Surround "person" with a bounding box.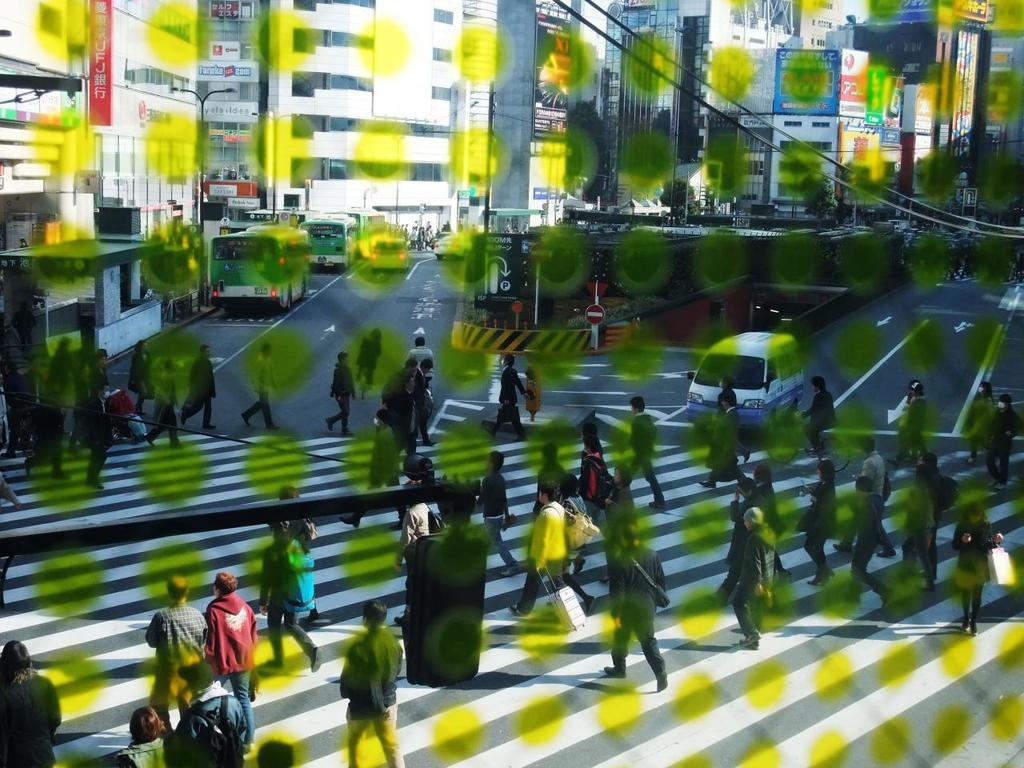
[left=338, top=605, right=409, bottom=767].
